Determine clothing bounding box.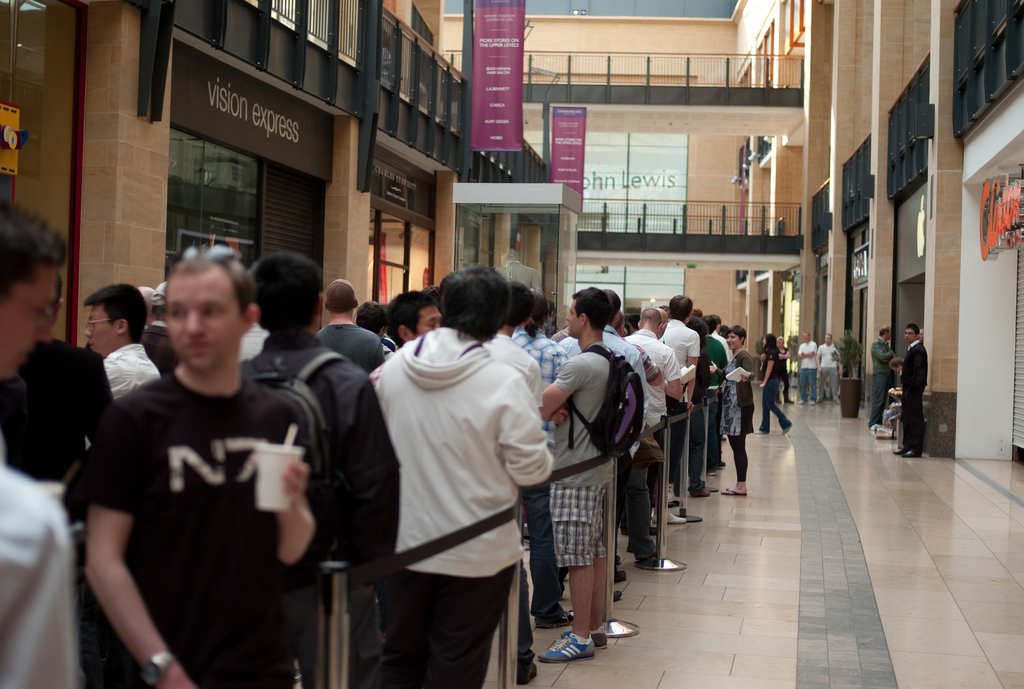
Determined: x1=747 y1=352 x2=796 y2=440.
